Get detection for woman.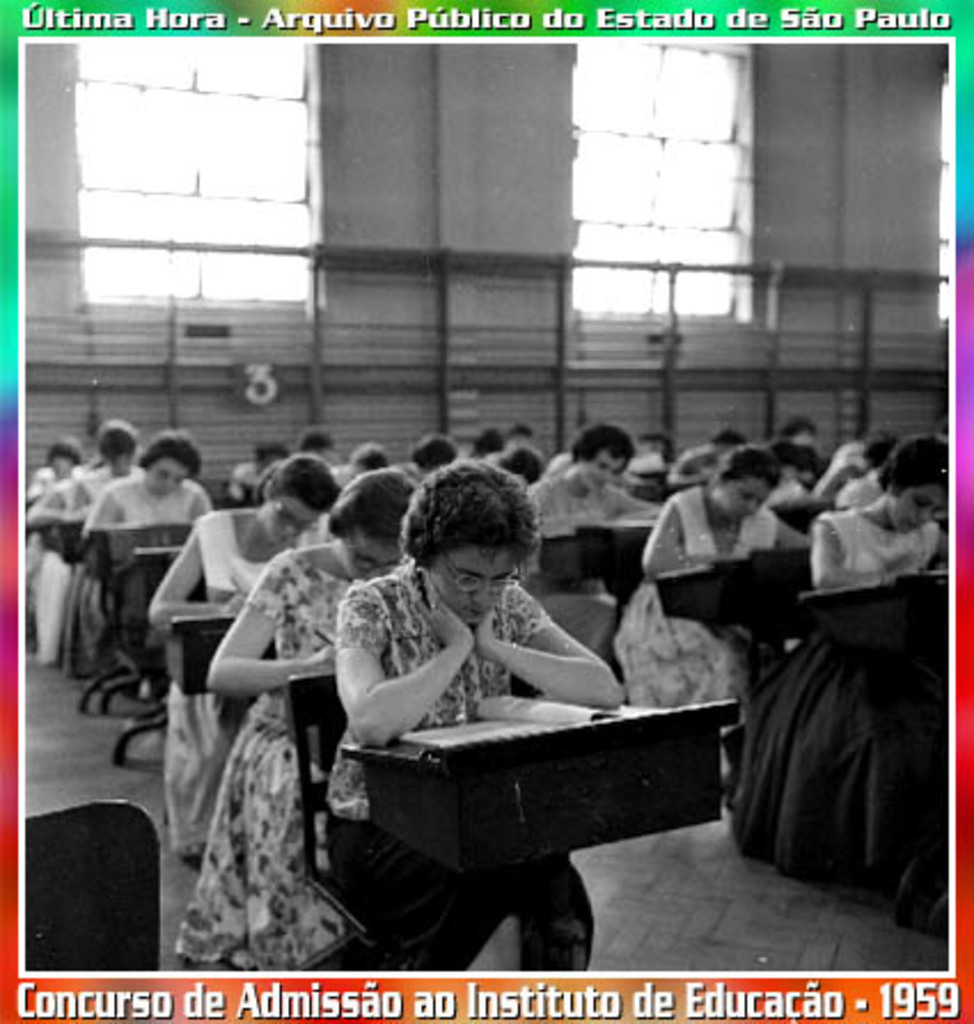
Detection: [174,465,417,969].
